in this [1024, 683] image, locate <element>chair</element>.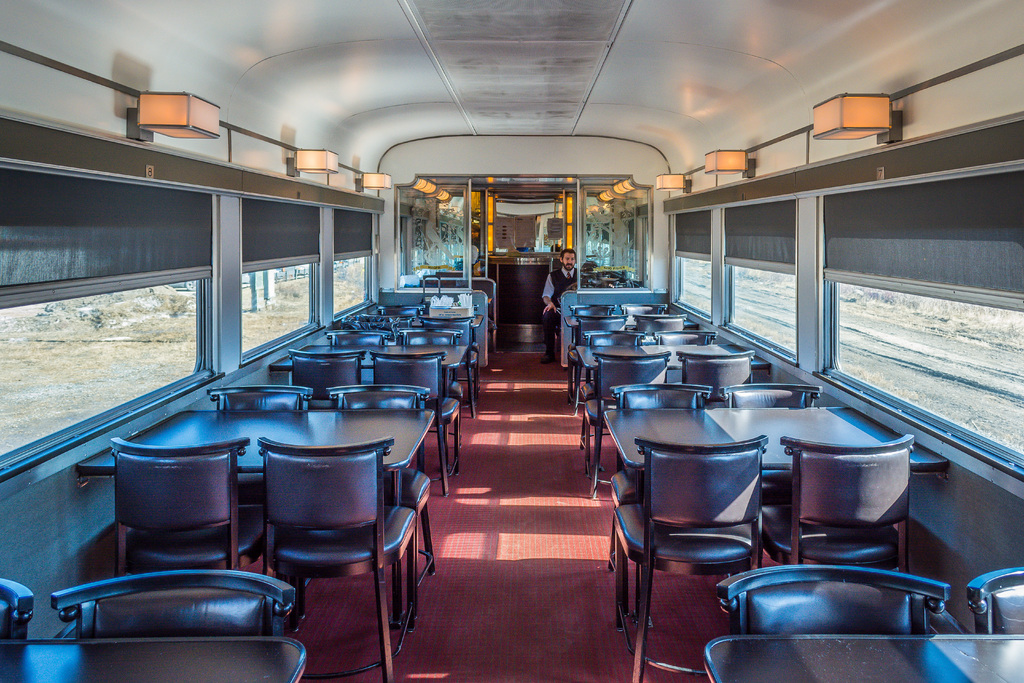
Bounding box: 372/350/461/495.
